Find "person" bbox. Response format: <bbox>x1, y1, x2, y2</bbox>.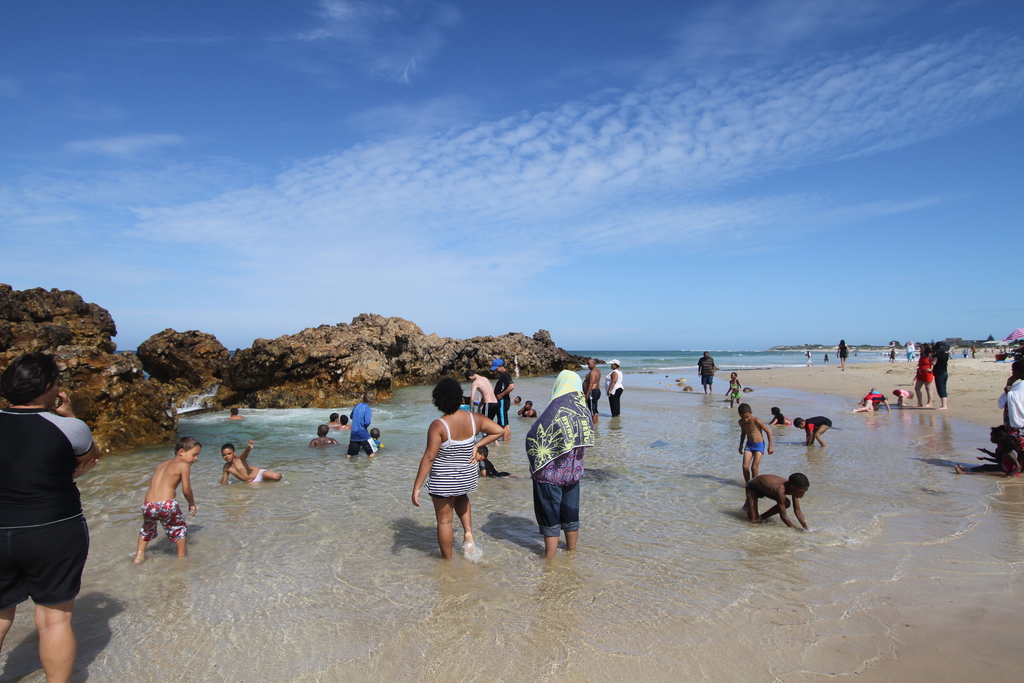
<bbox>914, 348, 933, 407</bbox>.
